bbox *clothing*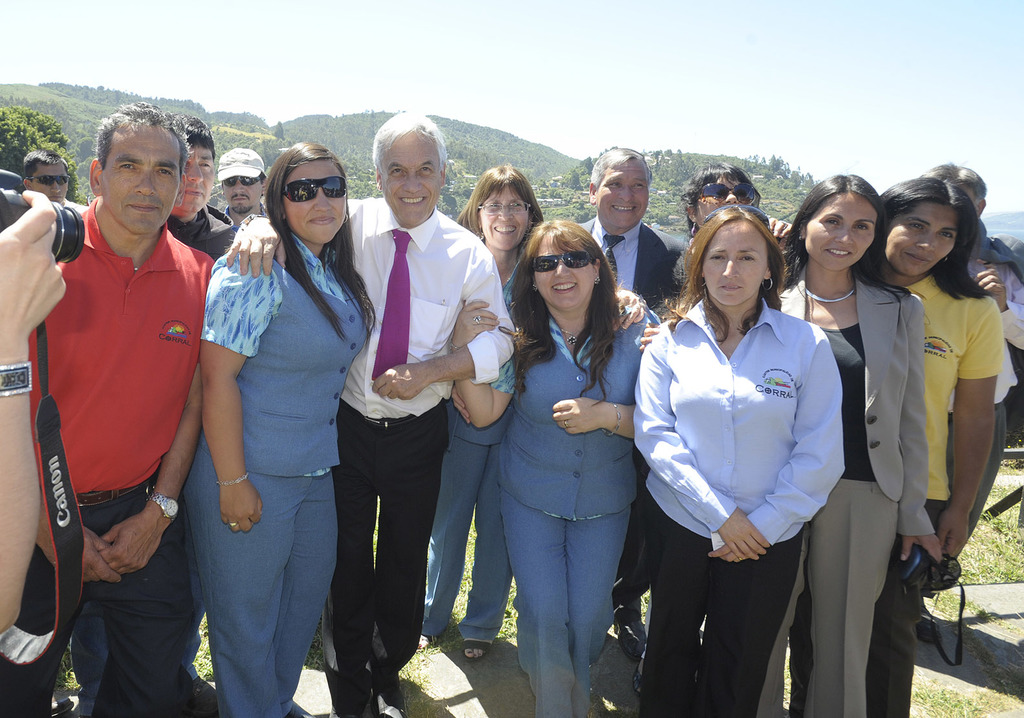
<bbox>762, 274, 925, 717</bbox>
